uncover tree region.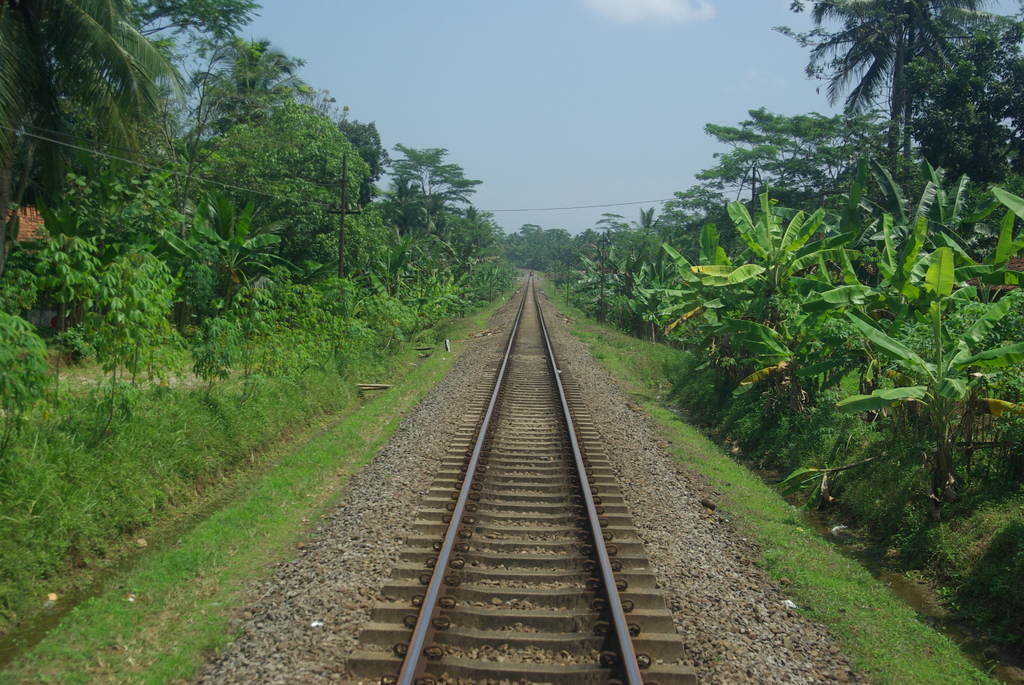
Uncovered: bbox(294, 132, 337, 329).
